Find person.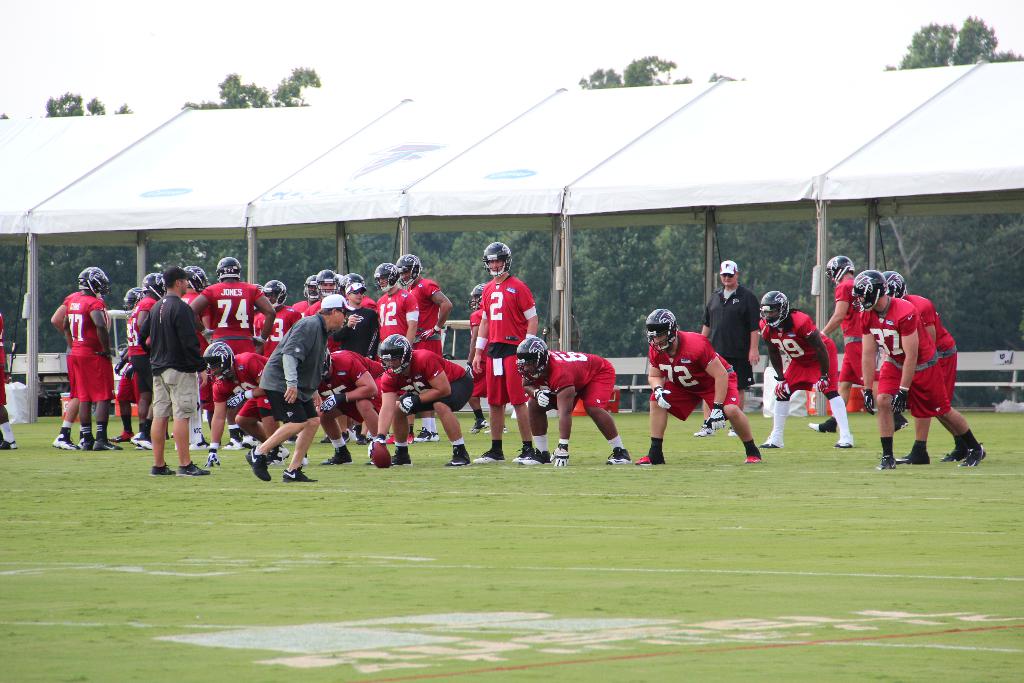
rect(404, 254, 452, 359).
